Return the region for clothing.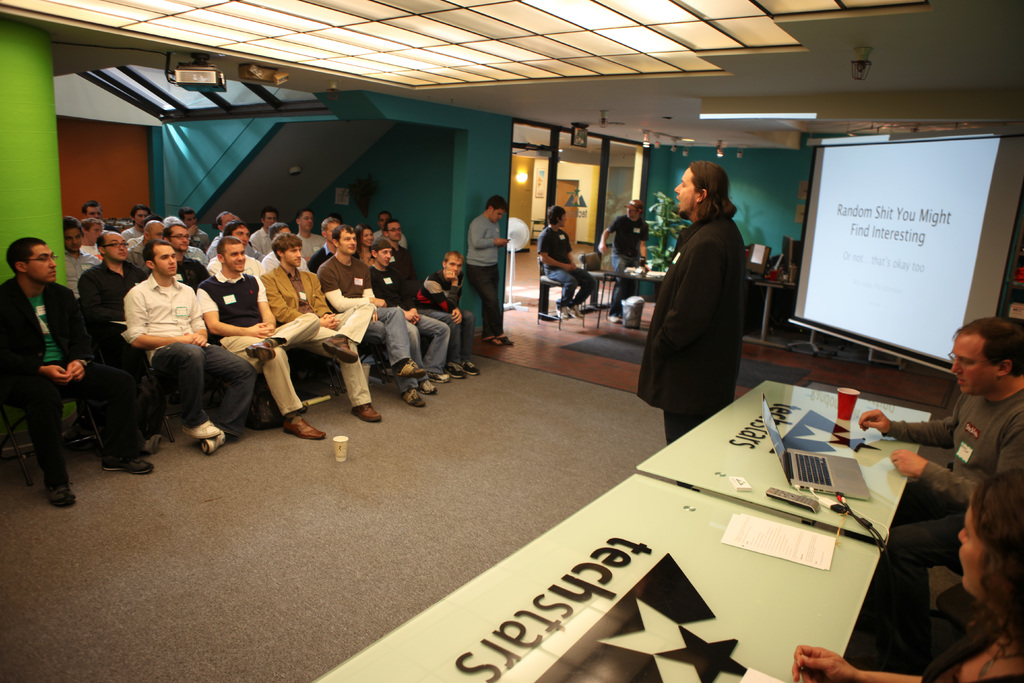
{"x1": 370, "y1": 257, "x2": 449, "y2": 375}.
